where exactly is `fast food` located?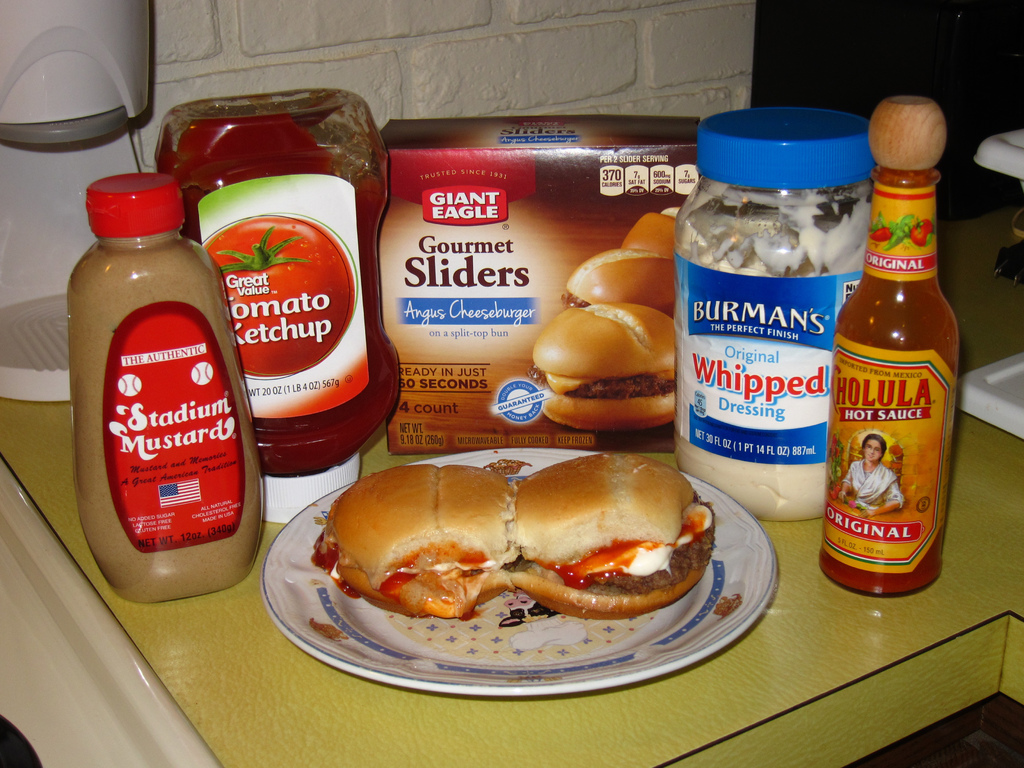
Its bounding box is 316, 460, 534, 634.
